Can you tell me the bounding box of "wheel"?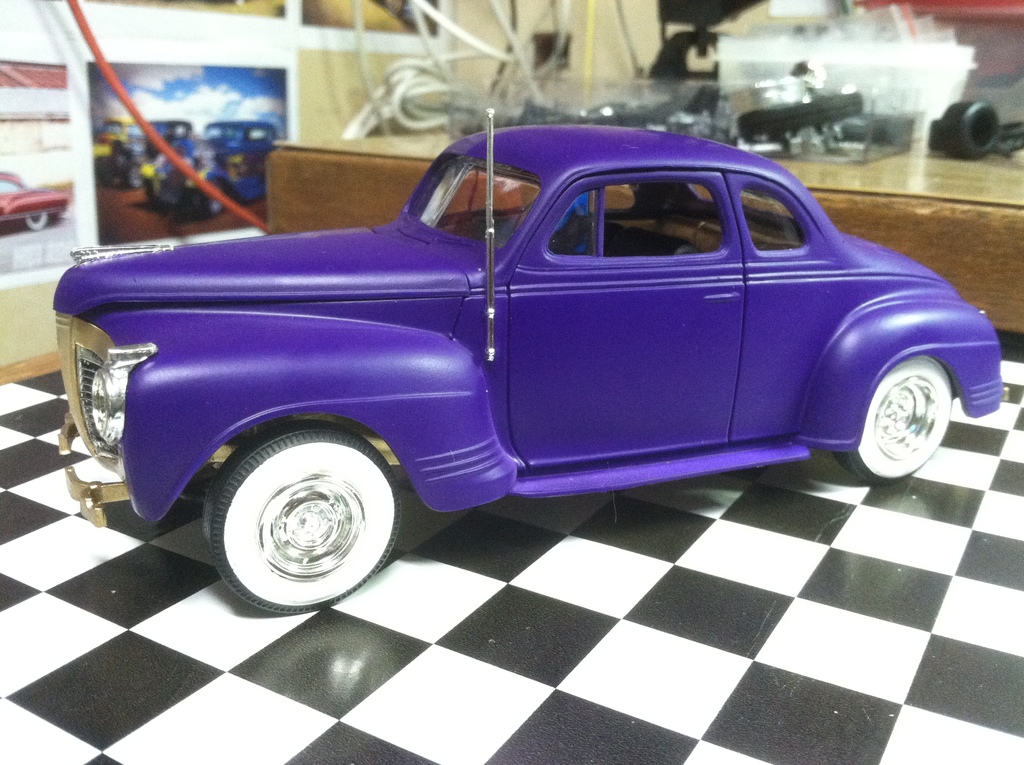
locate(25, 213, 46, 232).
